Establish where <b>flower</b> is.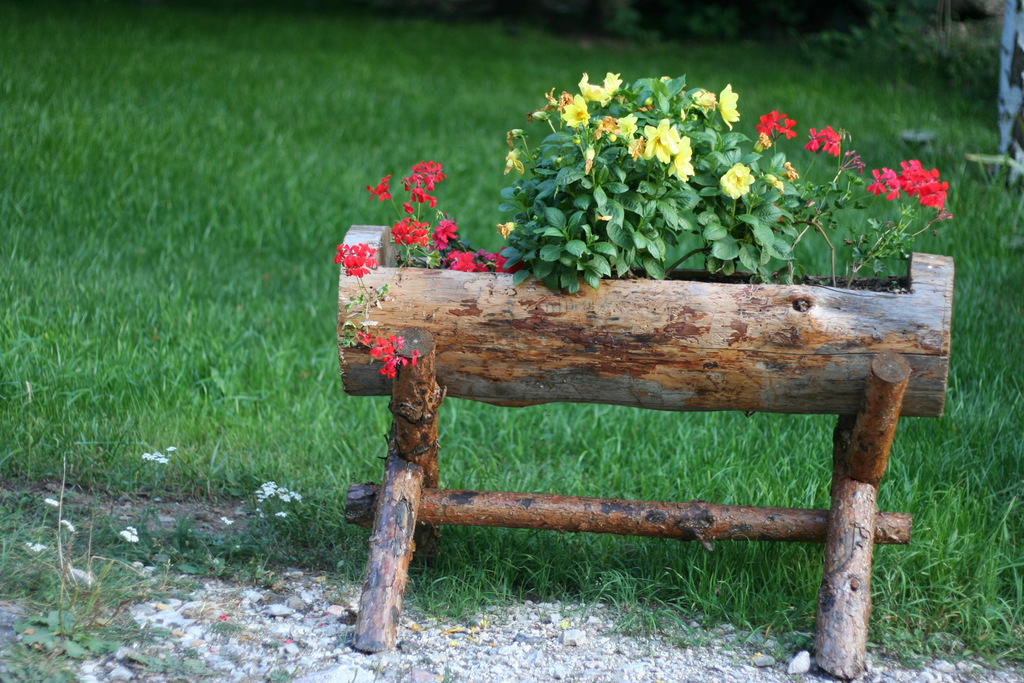
Established at pyautogui.locateOnScreen(604, 68, 624, 98).
